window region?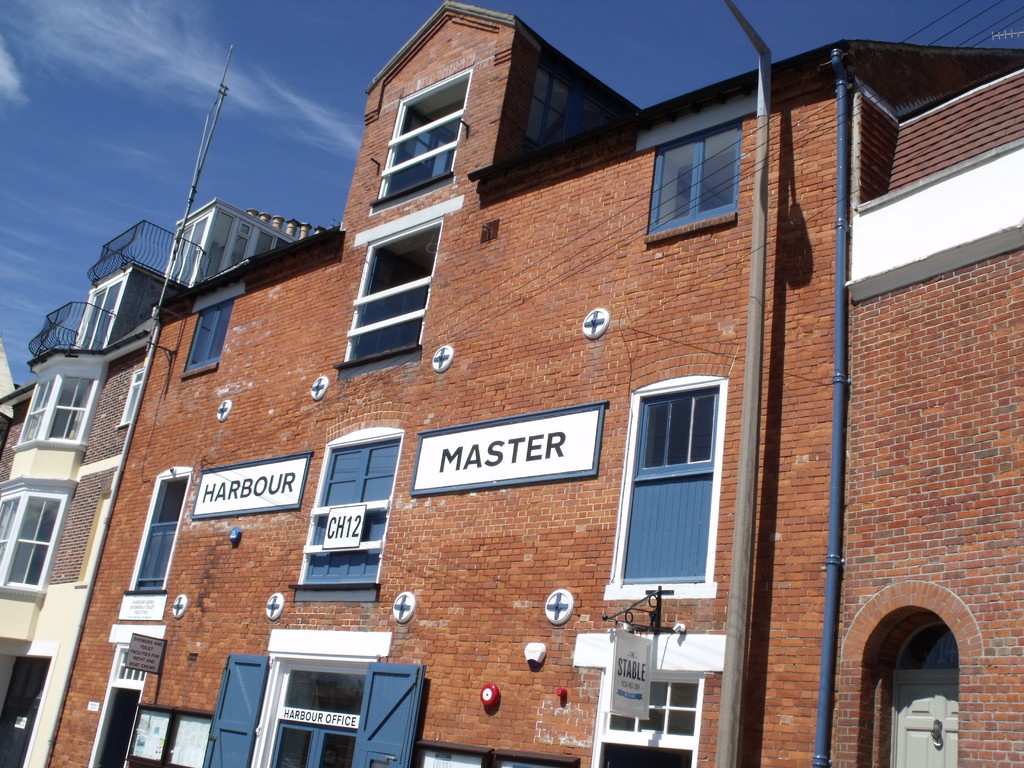
BBox(571, 627, 726, 767)
